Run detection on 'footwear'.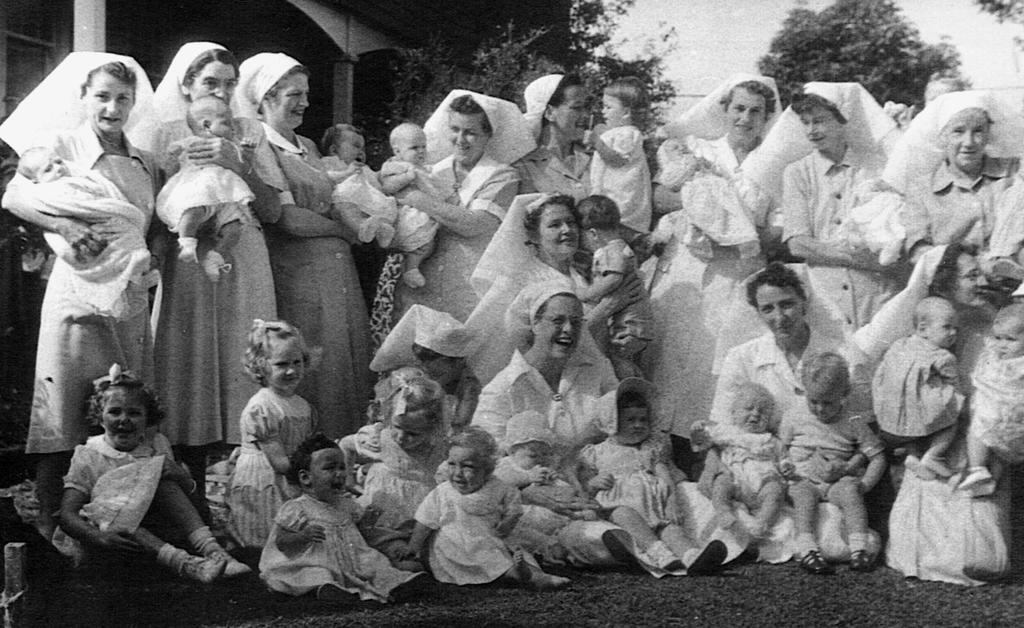
Result: crop(794, 548, 836, 574).
